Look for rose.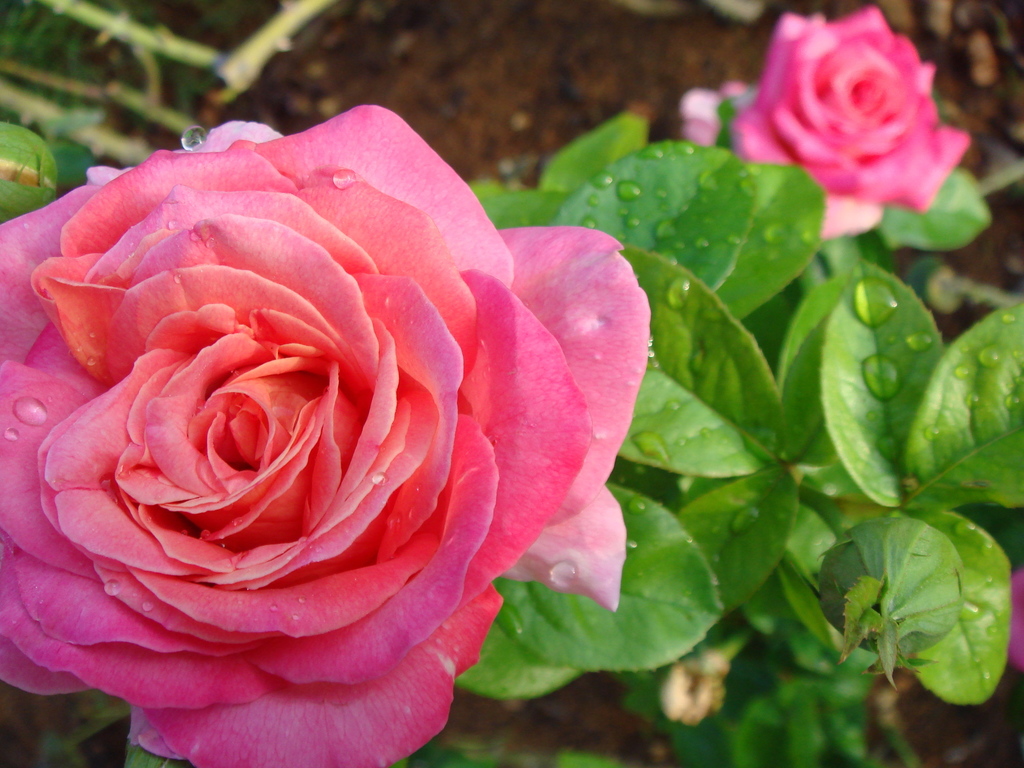
Found: [733, 2, 970, 241].
